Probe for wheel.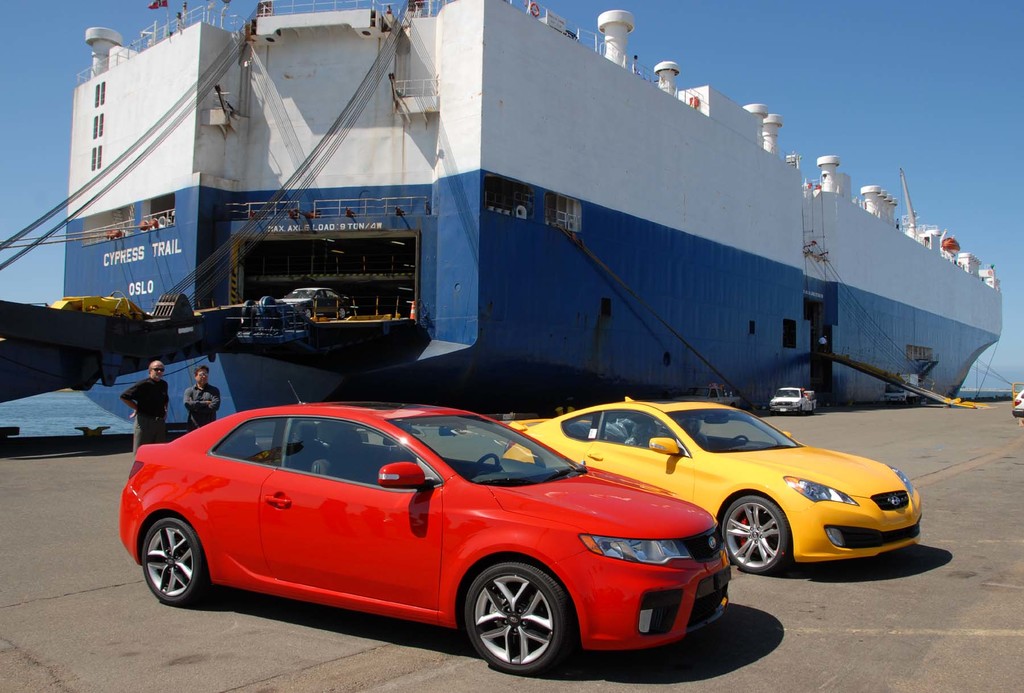
Probe result: left=727, top=432, right=751, bottom=446.
